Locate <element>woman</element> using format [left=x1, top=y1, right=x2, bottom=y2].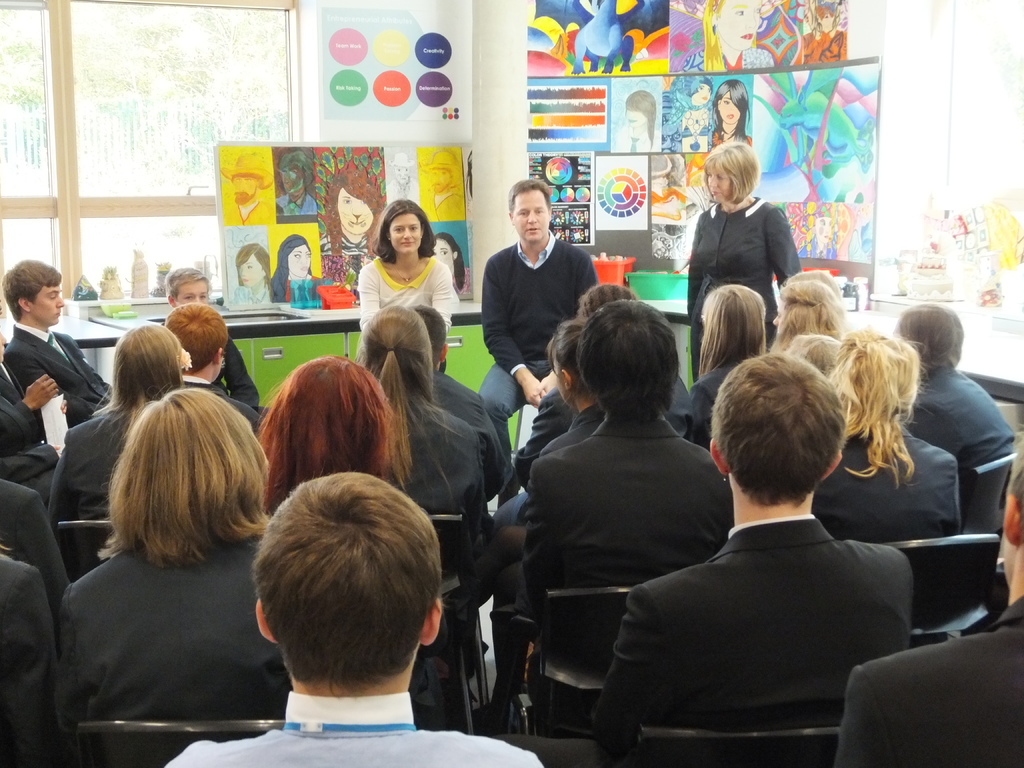
[left=794, top=2, right=849, bottom=64].
